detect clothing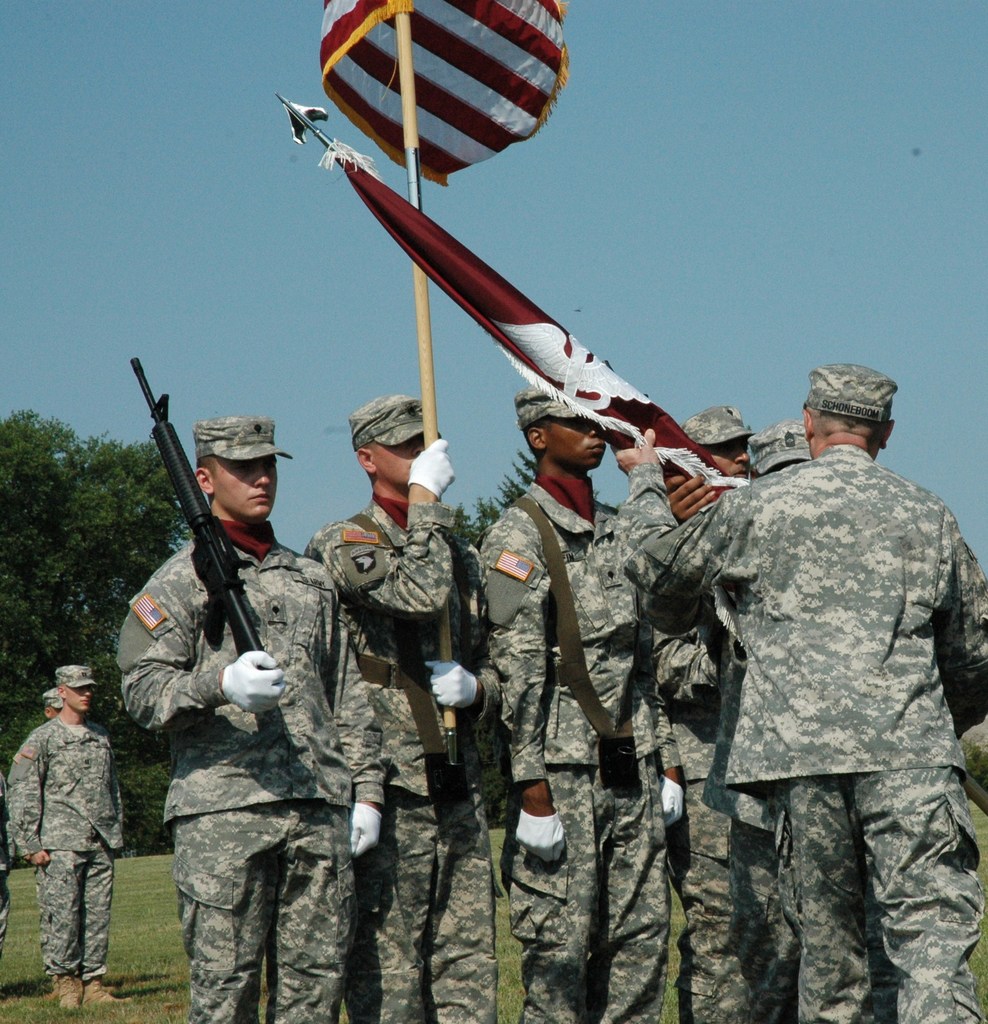
[x1=315, y1=509, x2=490, y2=1023]
